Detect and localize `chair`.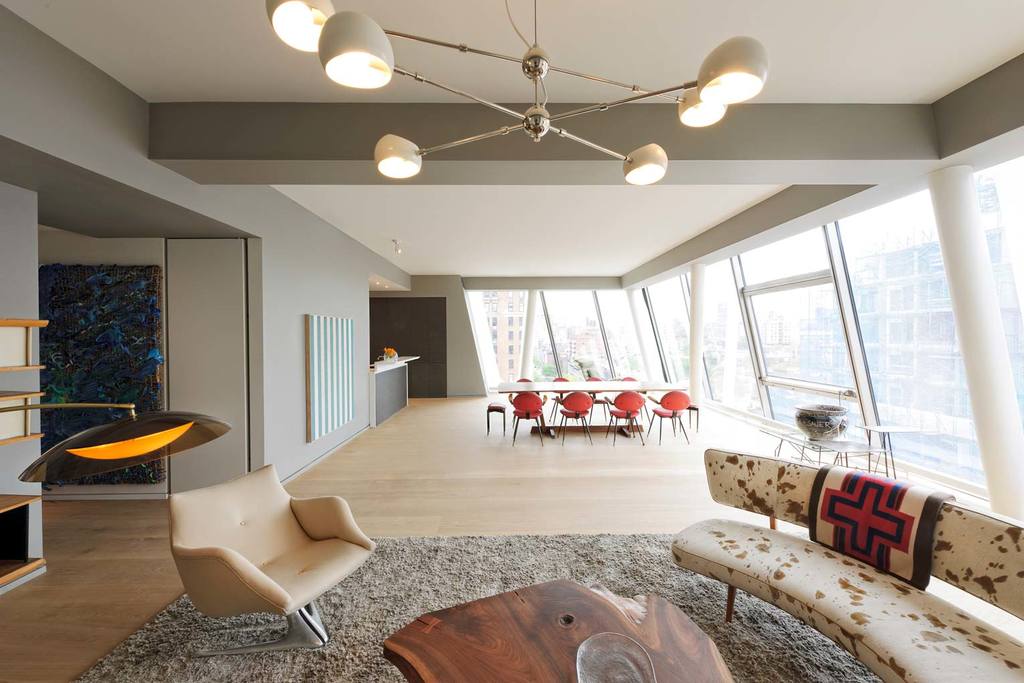
Localized at (x1=513, y1=395, x2=552, y2=446).
